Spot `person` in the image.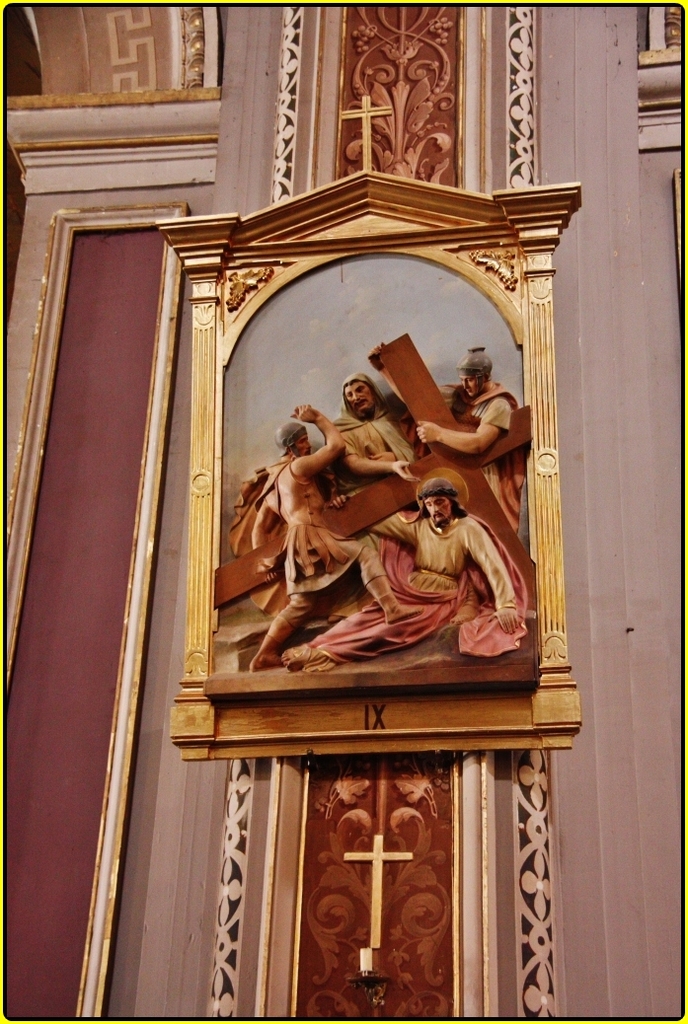
`person` found at bbox(222, 402, 432, 657).
